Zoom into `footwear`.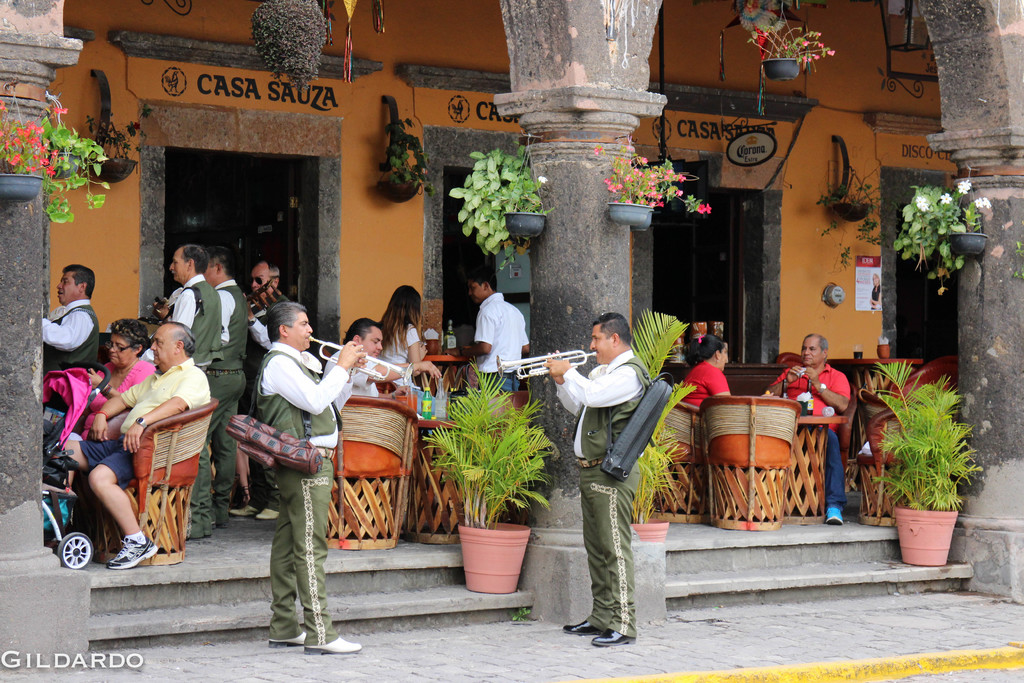
Zoom target: left=231, top=507, right=257, bottom=518.
